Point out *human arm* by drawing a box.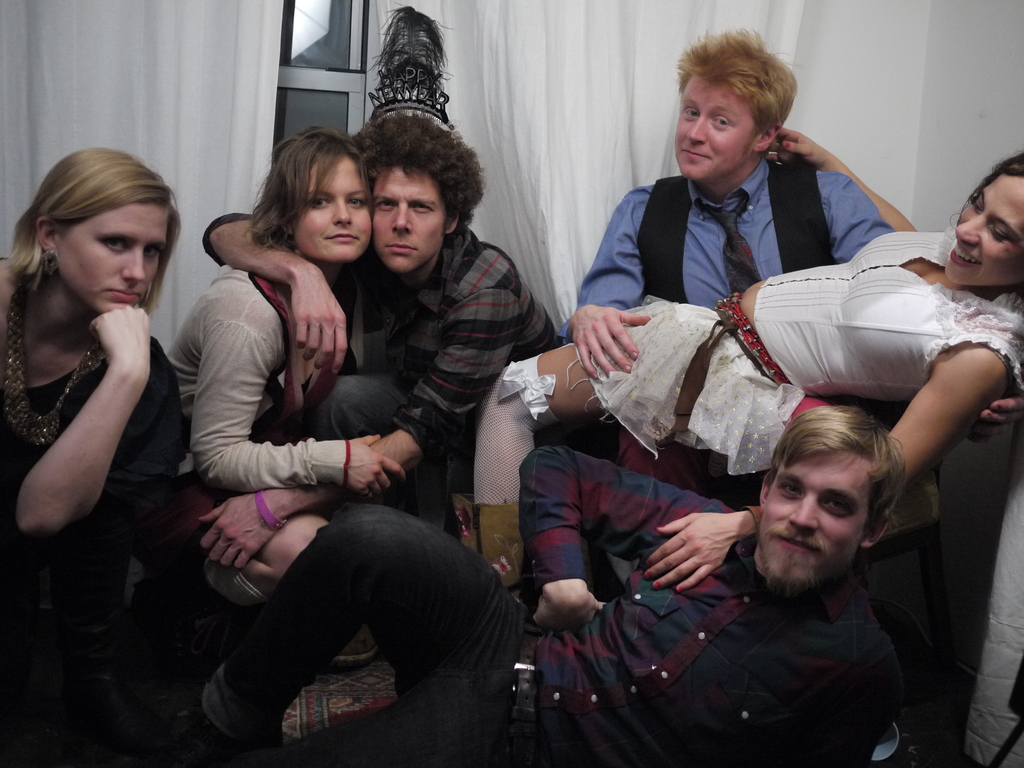
box(551, 181, 650, 382).
